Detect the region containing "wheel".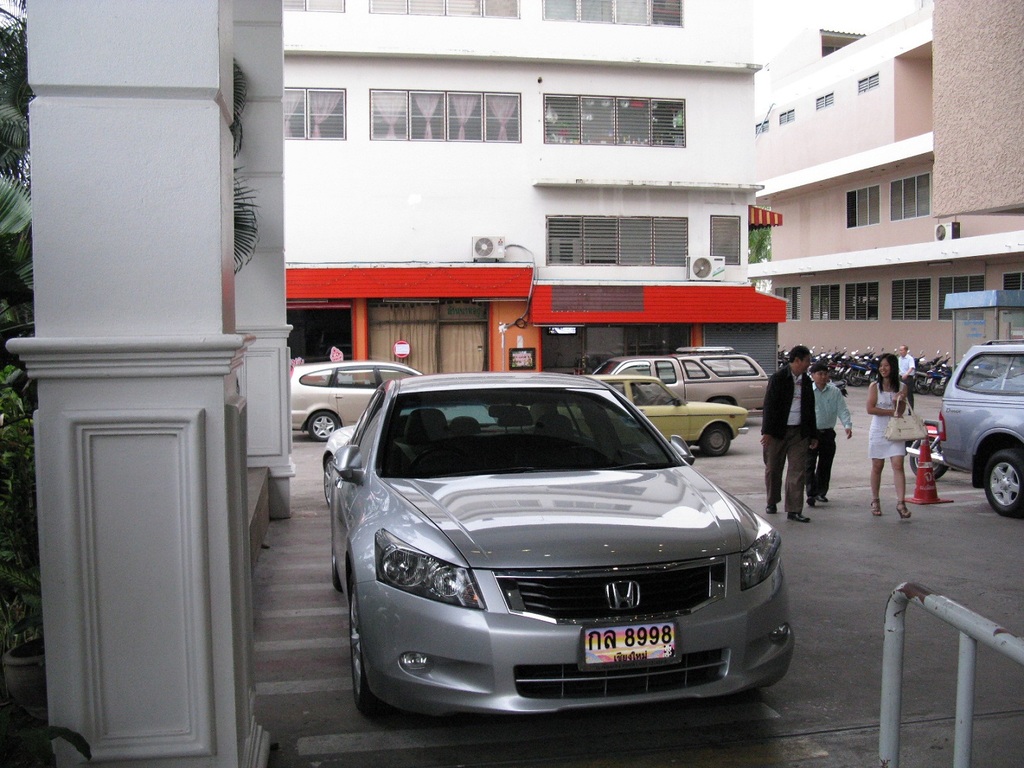
{"x1": 698, "y1": 425, "x2": 729, "y2": 457}.
